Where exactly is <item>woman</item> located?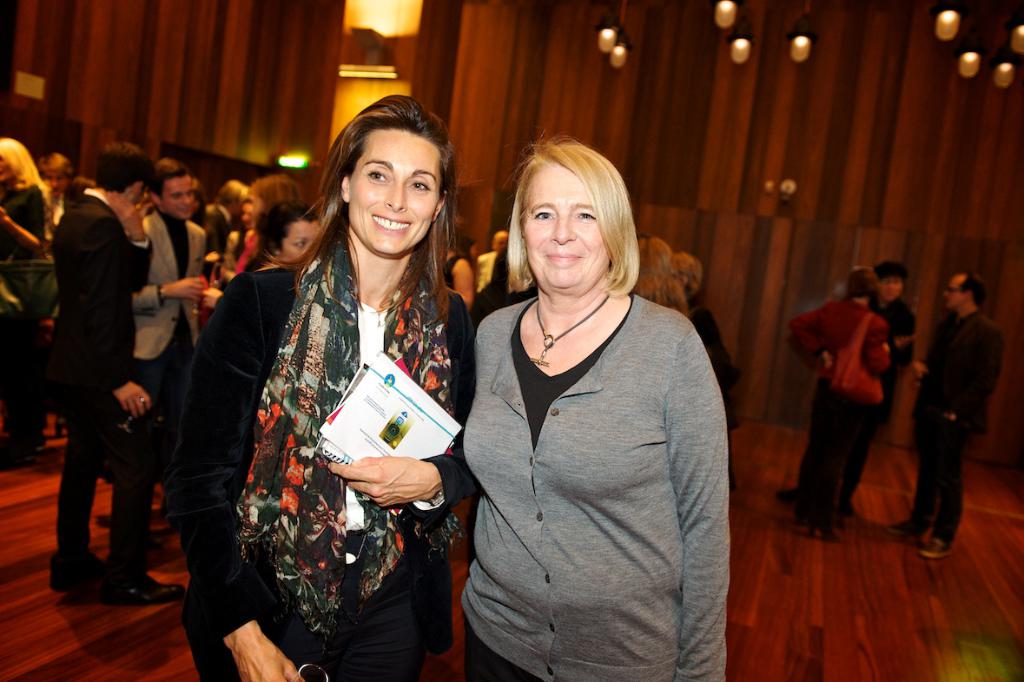
Its bounding box is <region>628, 241, 687, 316</region>.
